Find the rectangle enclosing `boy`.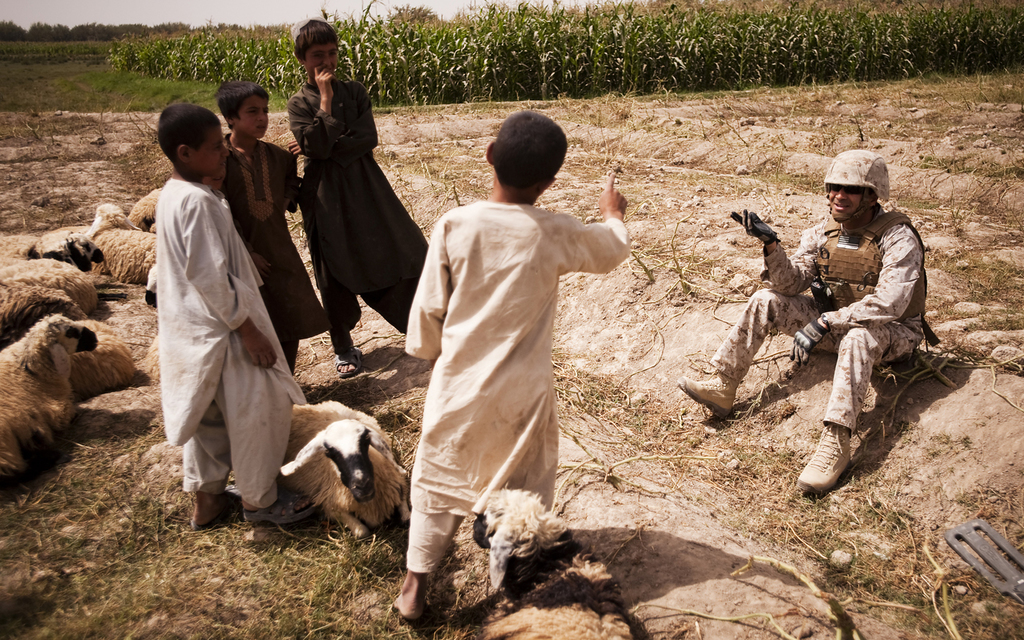
287 16 429 377.
